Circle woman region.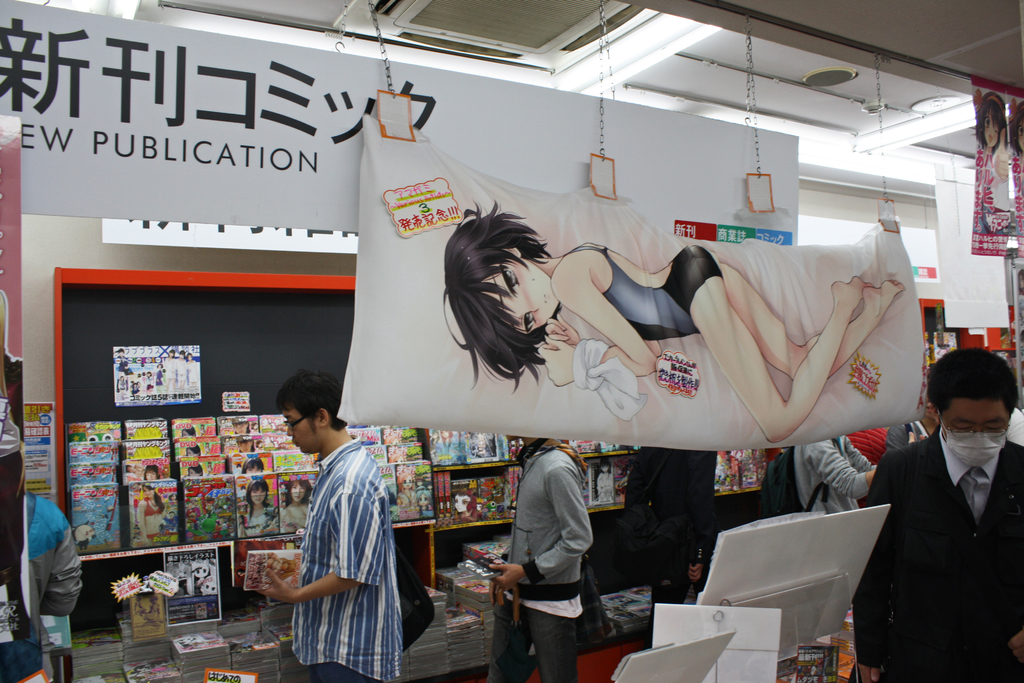
Region: <box>241,457,267,473</box>.
